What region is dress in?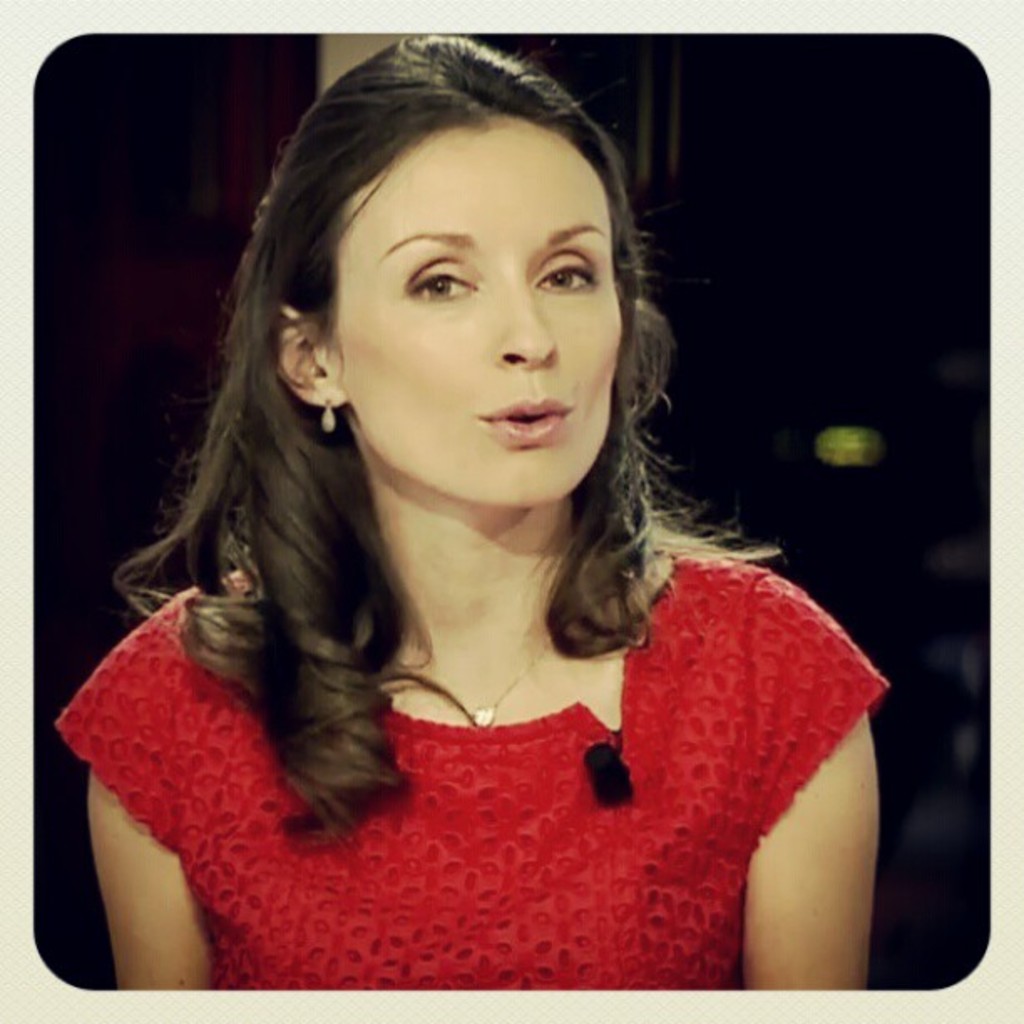
[52, 547, 890, 987].
